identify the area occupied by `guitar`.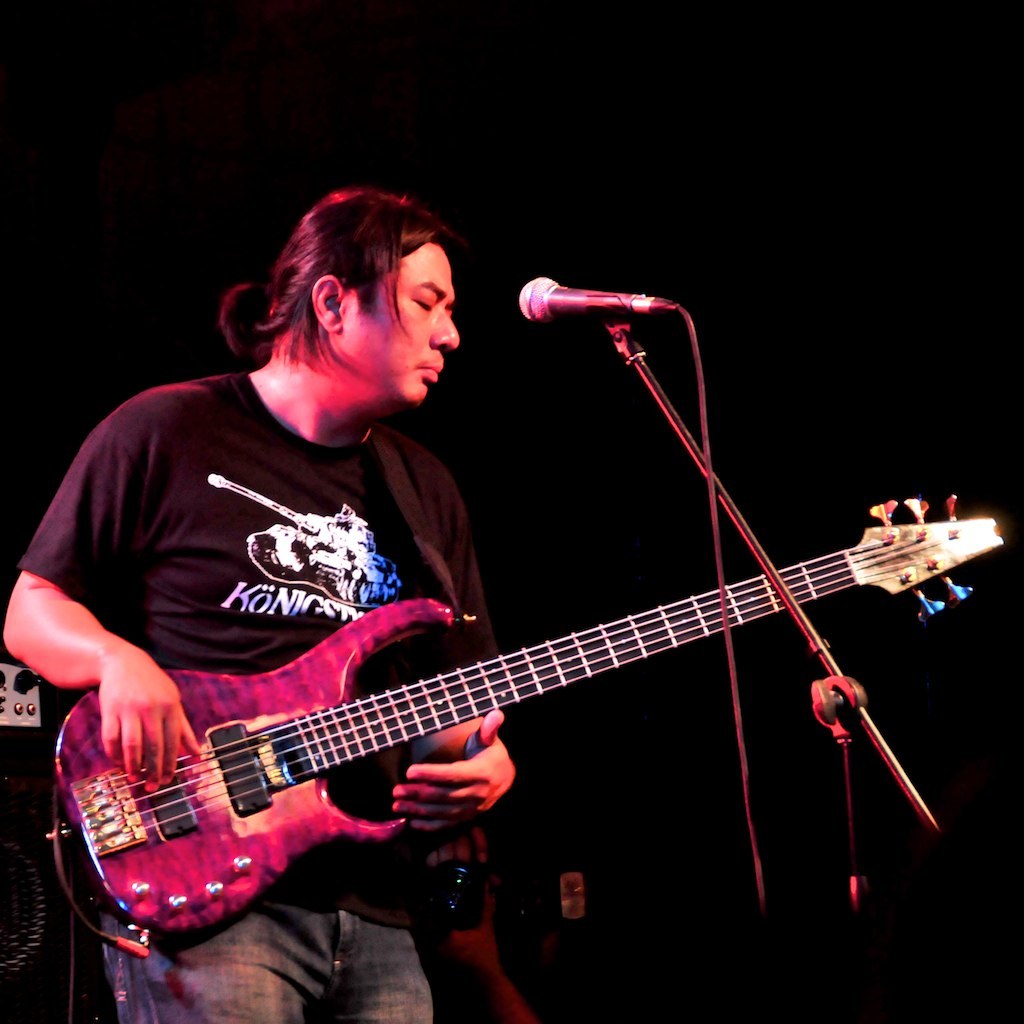
Area: detection(51, 492, 999, 944).
